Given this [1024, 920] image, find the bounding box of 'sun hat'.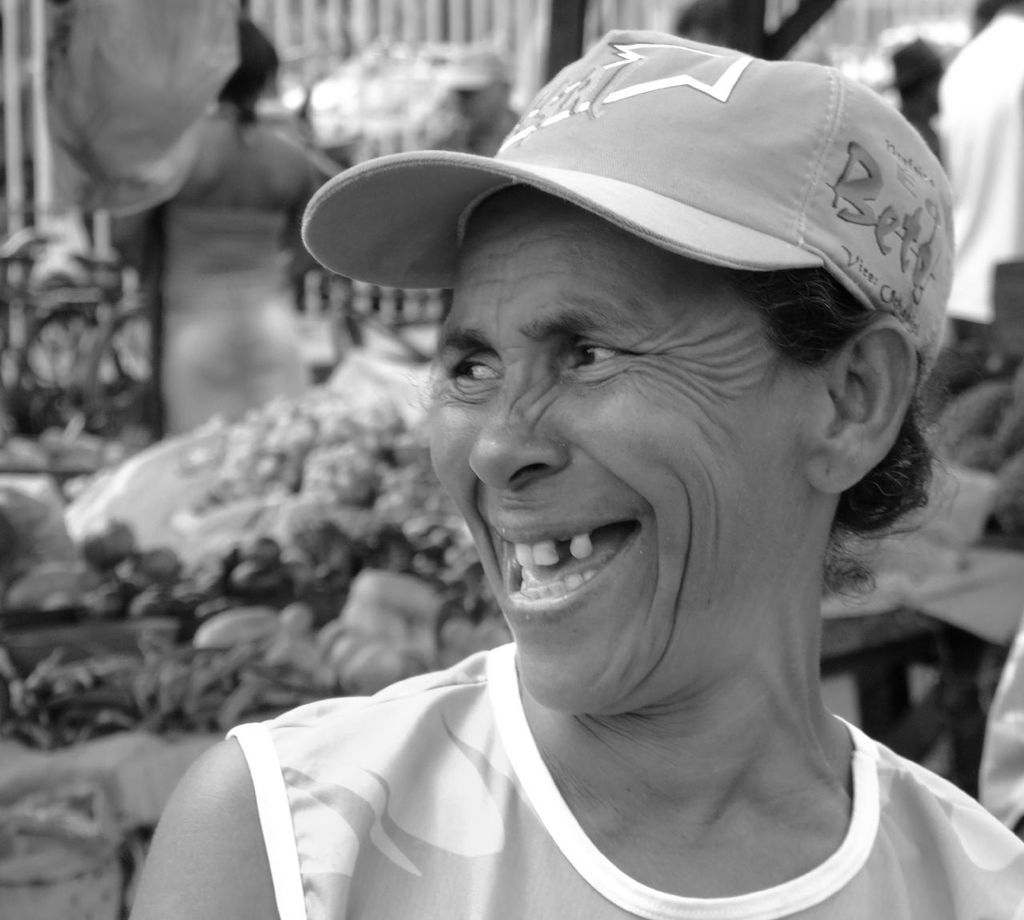
(429, 39, 521, 94).
